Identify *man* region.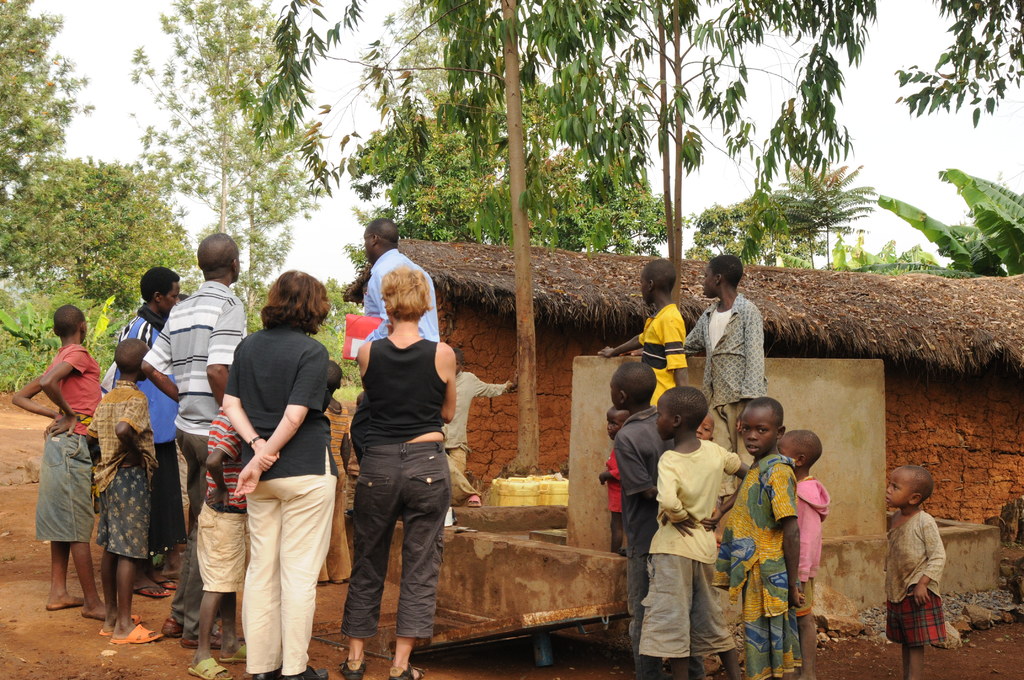
Region: select_region(100, 267, 186, 597).
